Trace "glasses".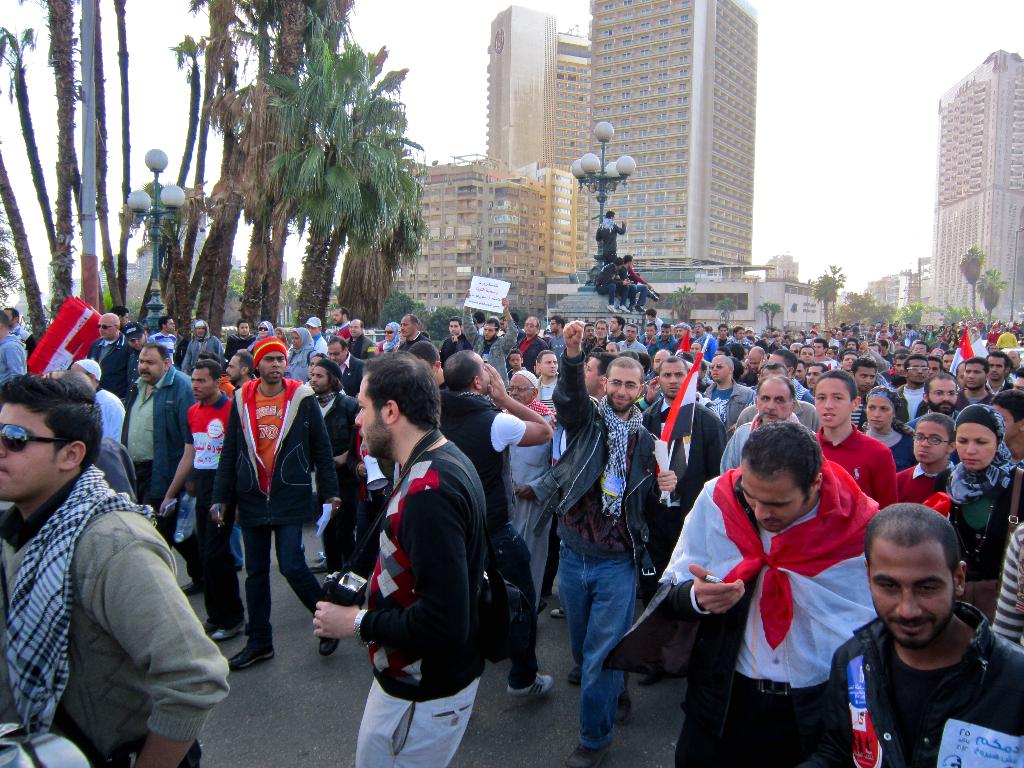
Traced to rect(903, 364, 932, 375).
